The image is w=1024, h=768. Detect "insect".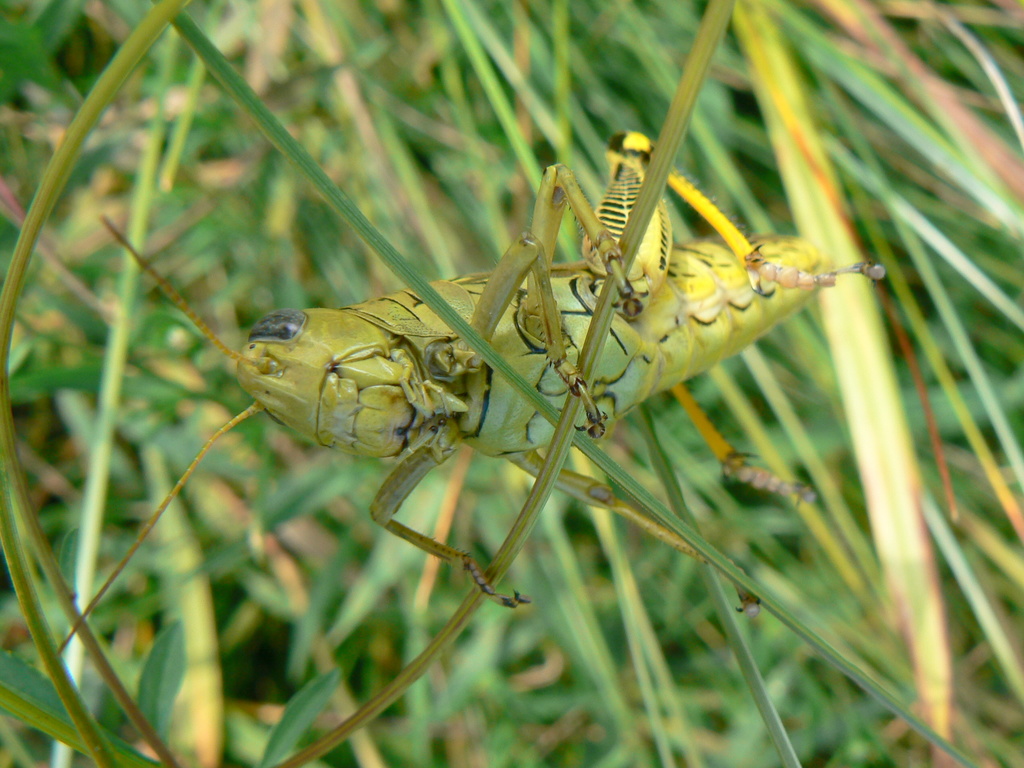
Detection: 61,131,877,655.
